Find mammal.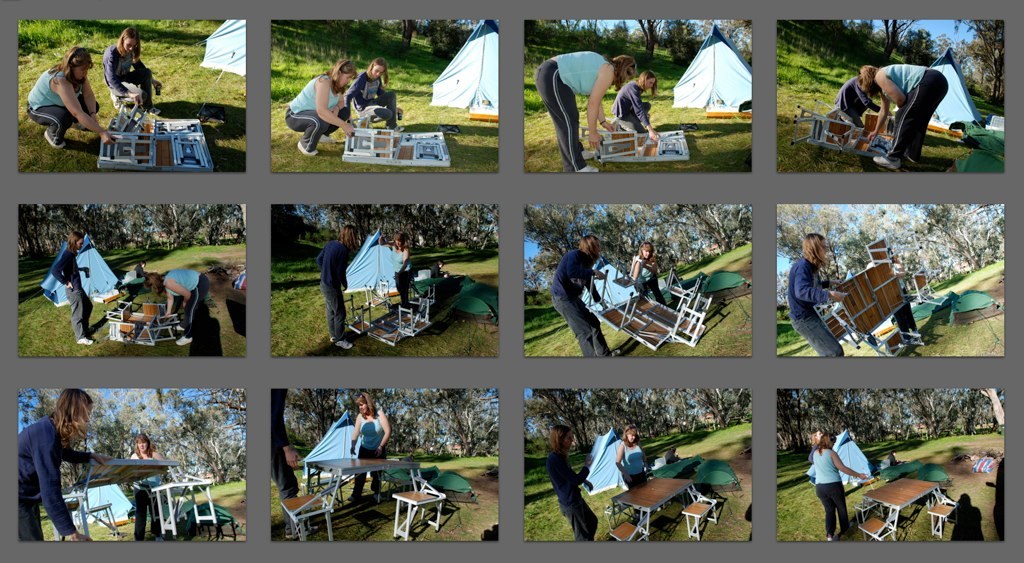
<region>279, 60, 356, 154</region>.
